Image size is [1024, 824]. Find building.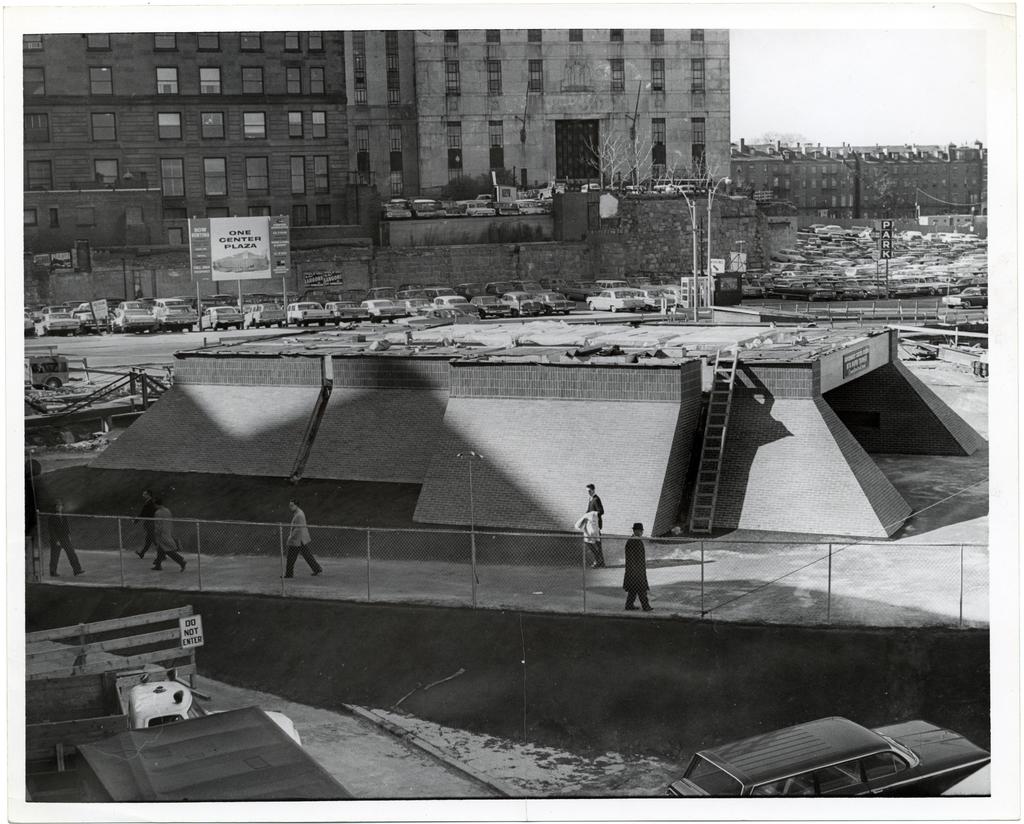
[413, 29, 729, 207].
